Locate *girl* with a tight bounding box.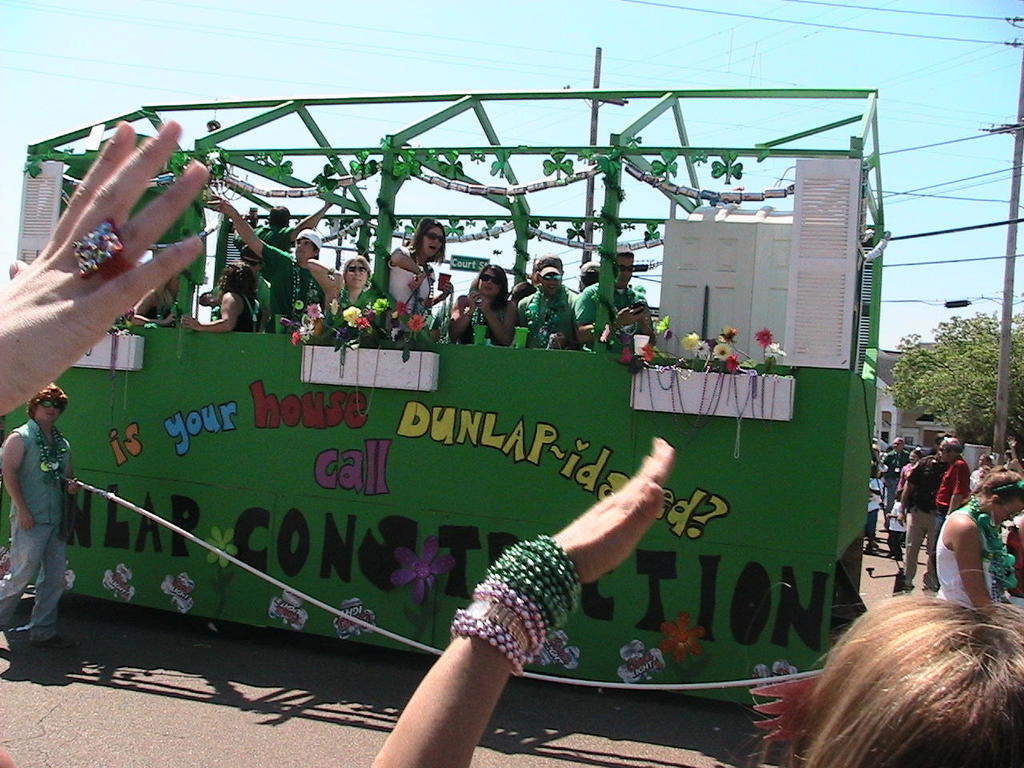
bbox=(183, 262, 257, 331).
